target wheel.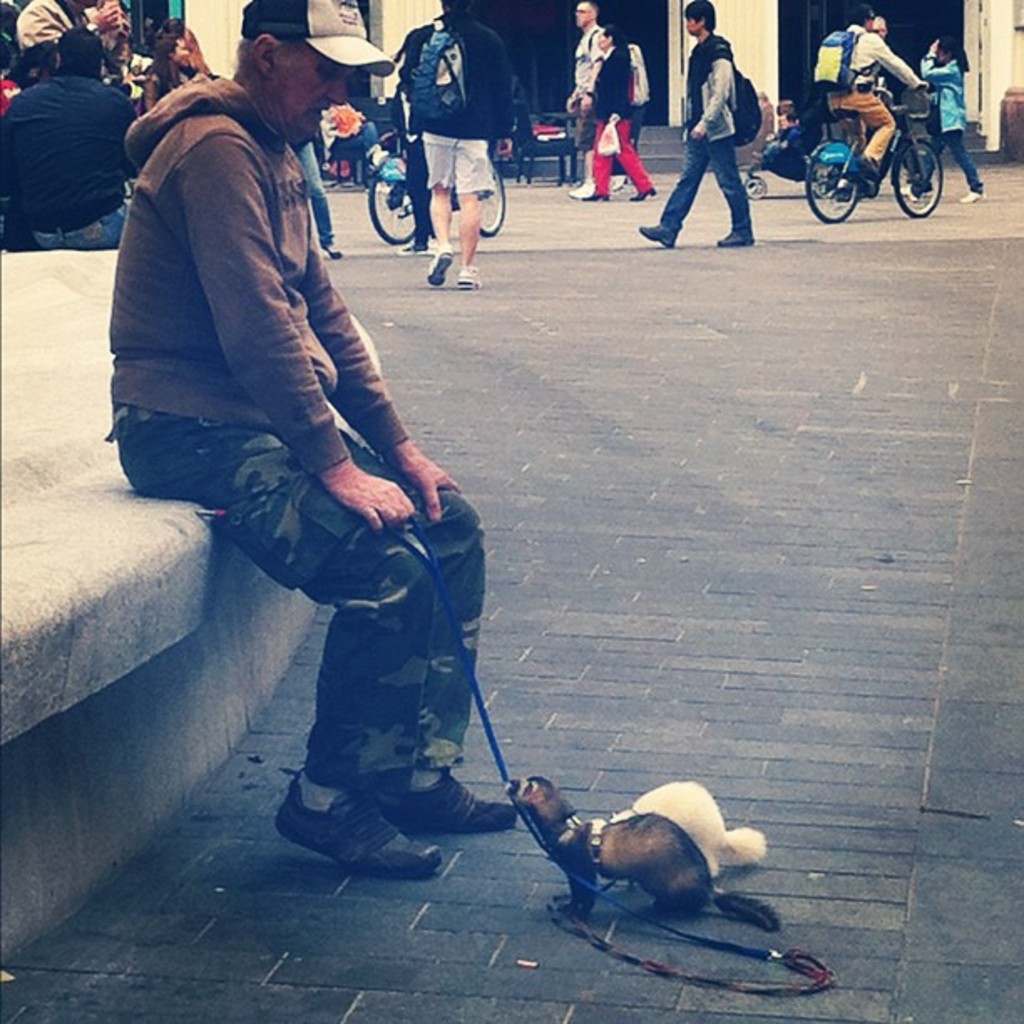
Target region: (893, 141, 944, 221).
